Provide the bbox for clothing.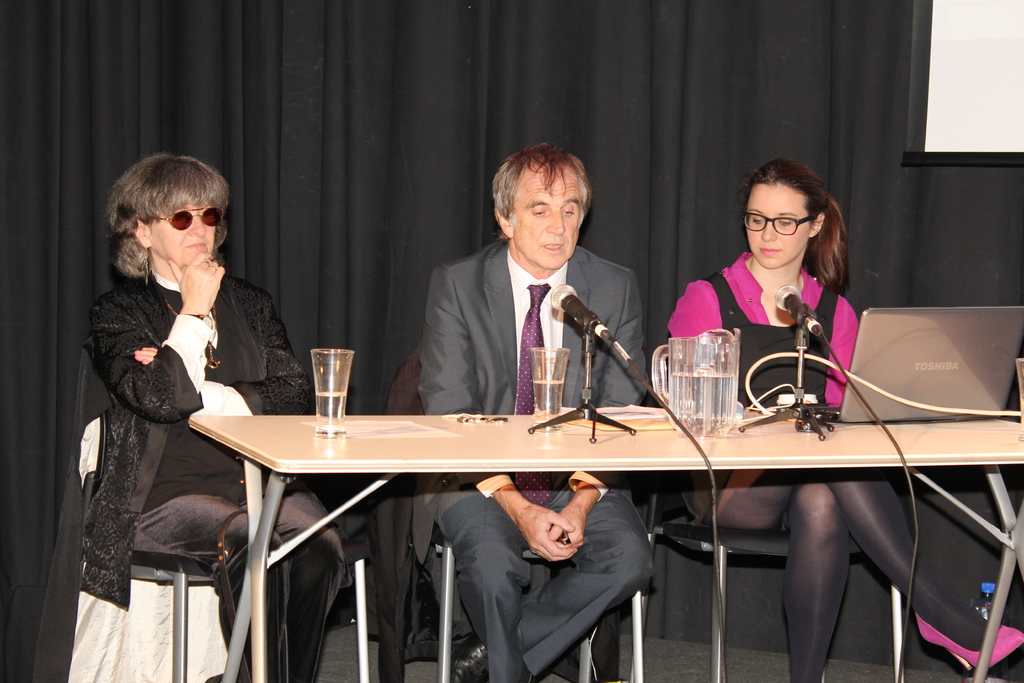
[left=69, top=265, right=362, bottom=682].
